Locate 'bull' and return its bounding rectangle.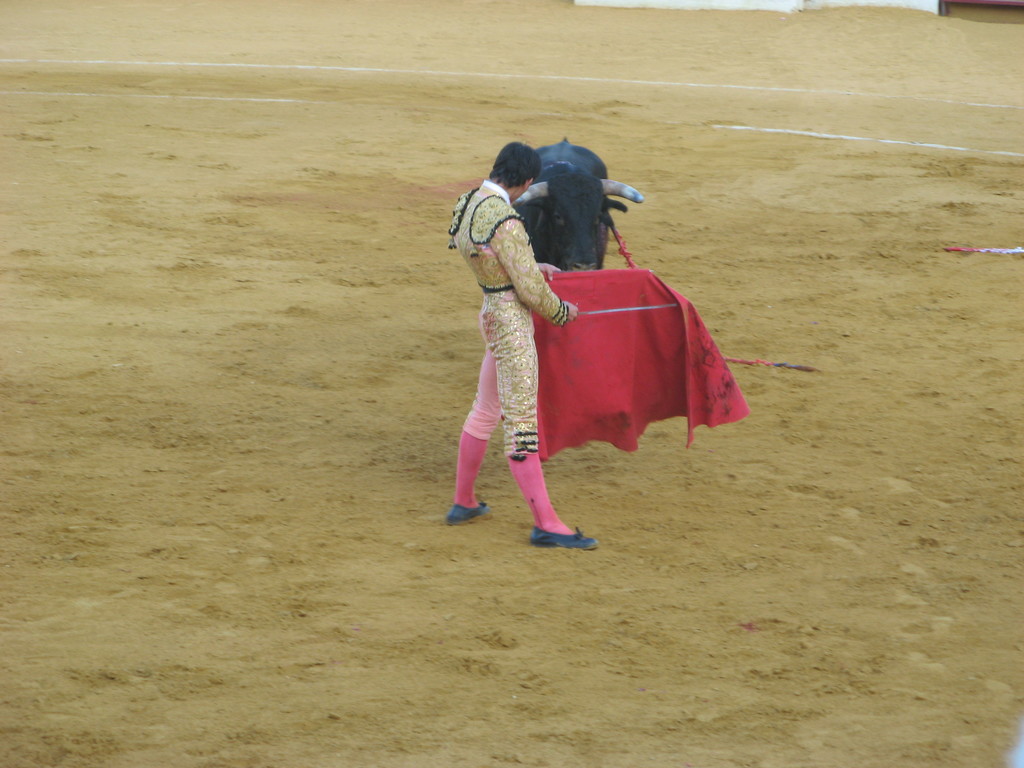
crop(506, 132, 641, 274).
